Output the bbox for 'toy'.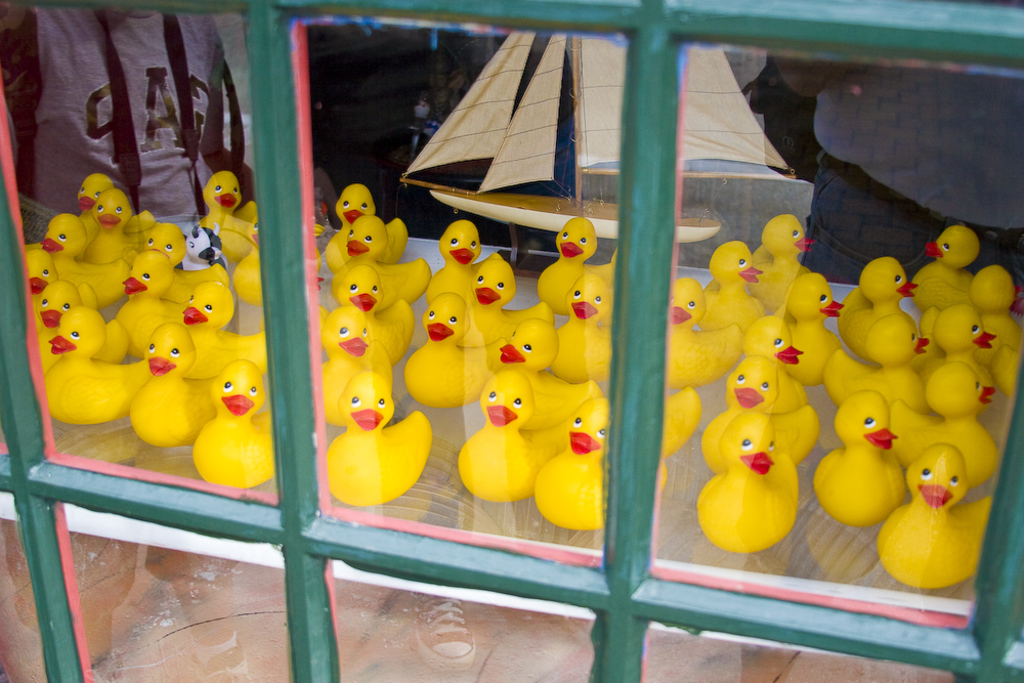
region(178, 284, 273, 377).
